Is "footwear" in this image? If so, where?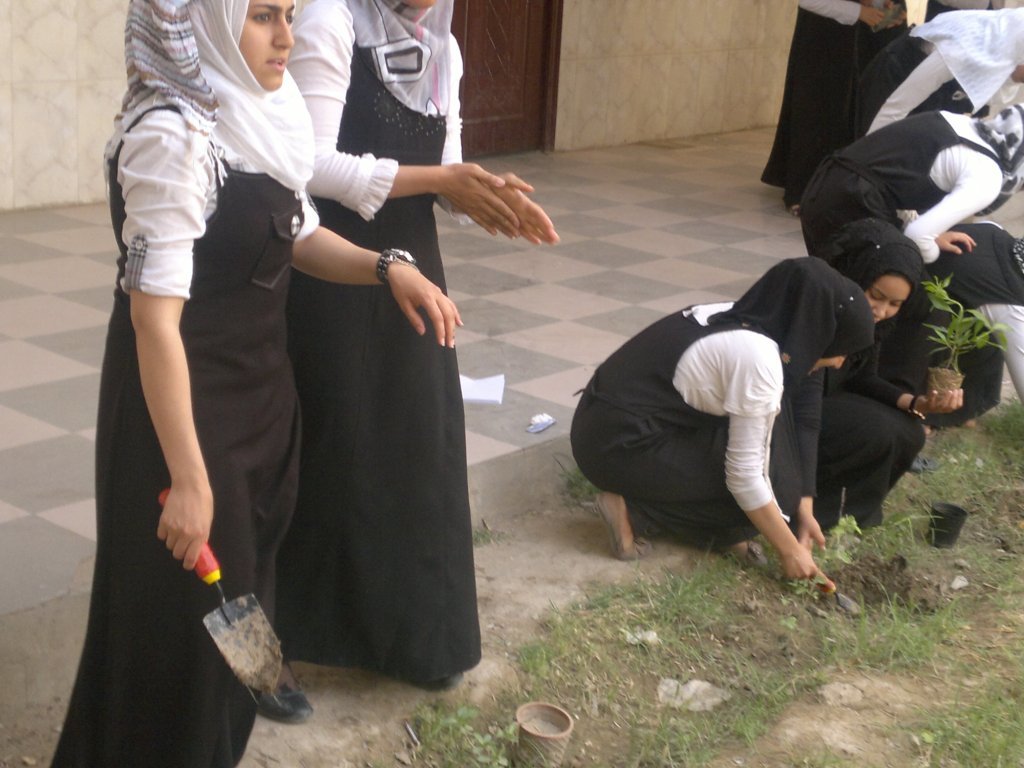
Yes, at 416,669,461,691.
